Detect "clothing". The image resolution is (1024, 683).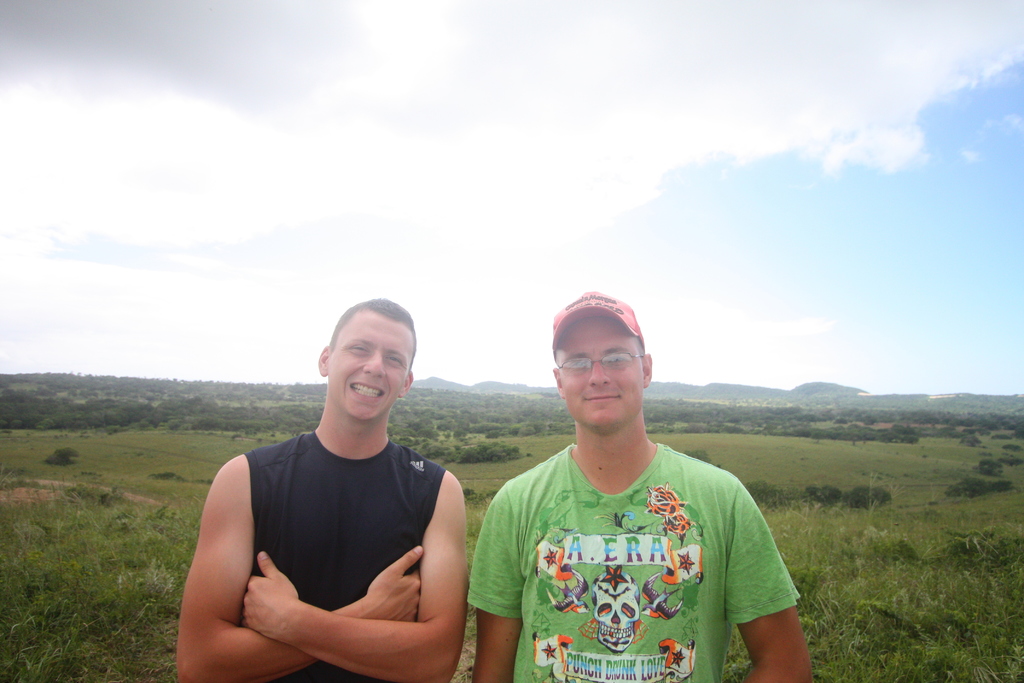
<bbox>484, 400, 791, 673</bbox>.
